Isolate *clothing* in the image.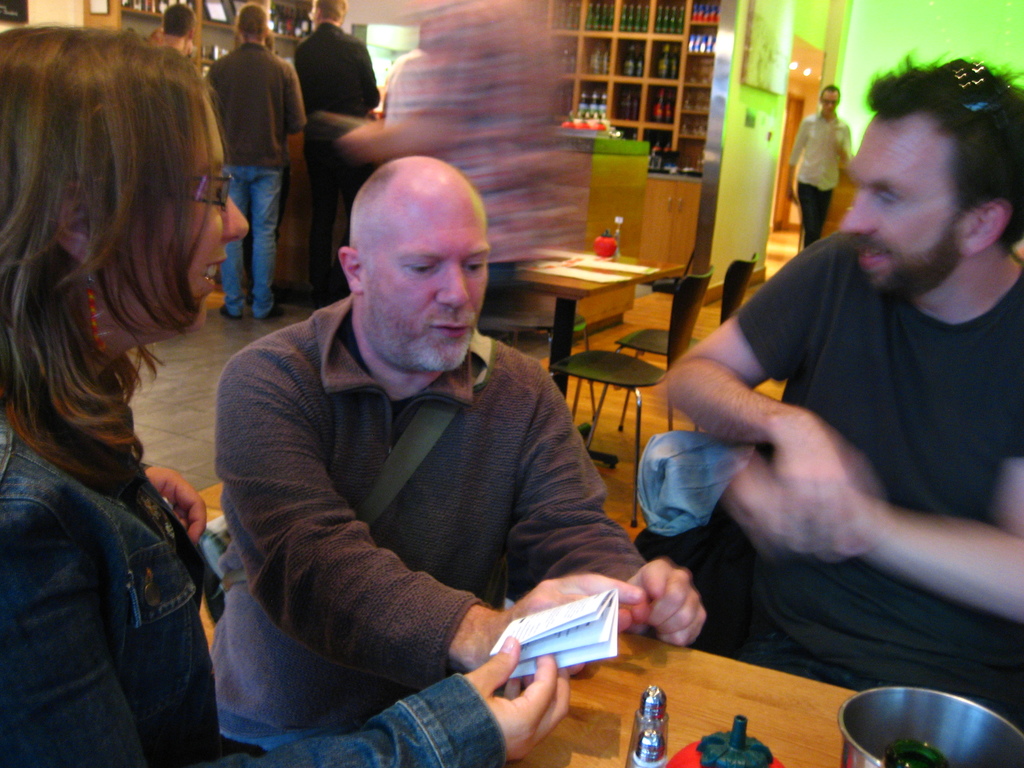
Isolated region: (x1=787, y1=108, x2=852, y2=248).
